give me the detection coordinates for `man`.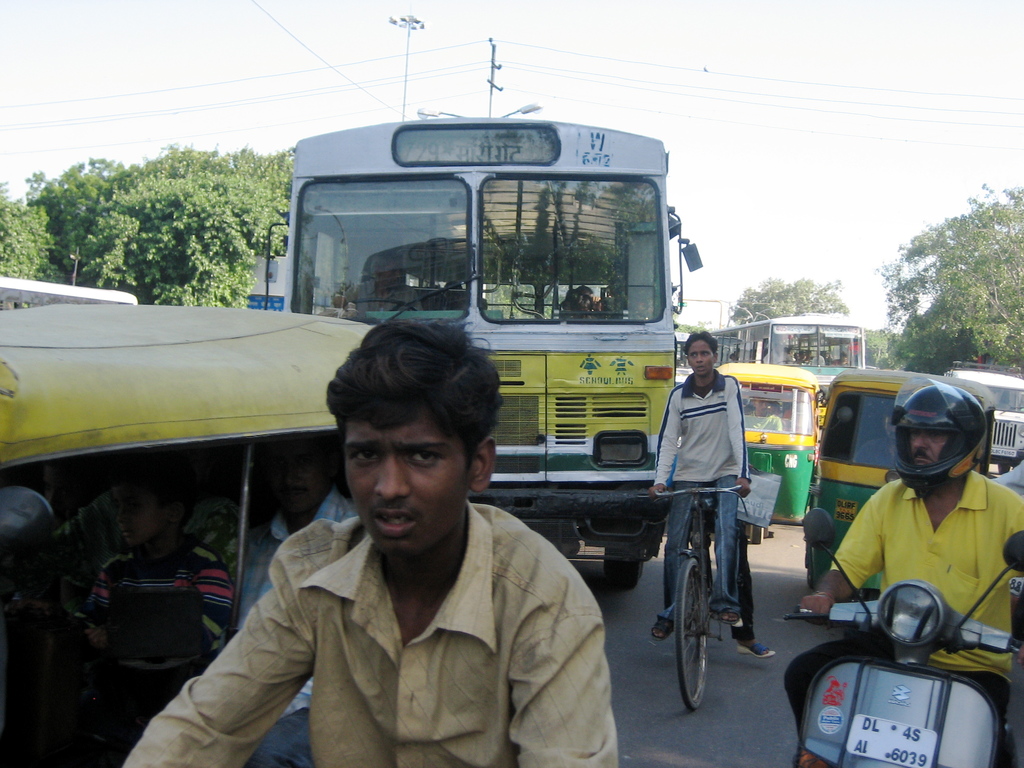
[122, 318, 620, 767].
